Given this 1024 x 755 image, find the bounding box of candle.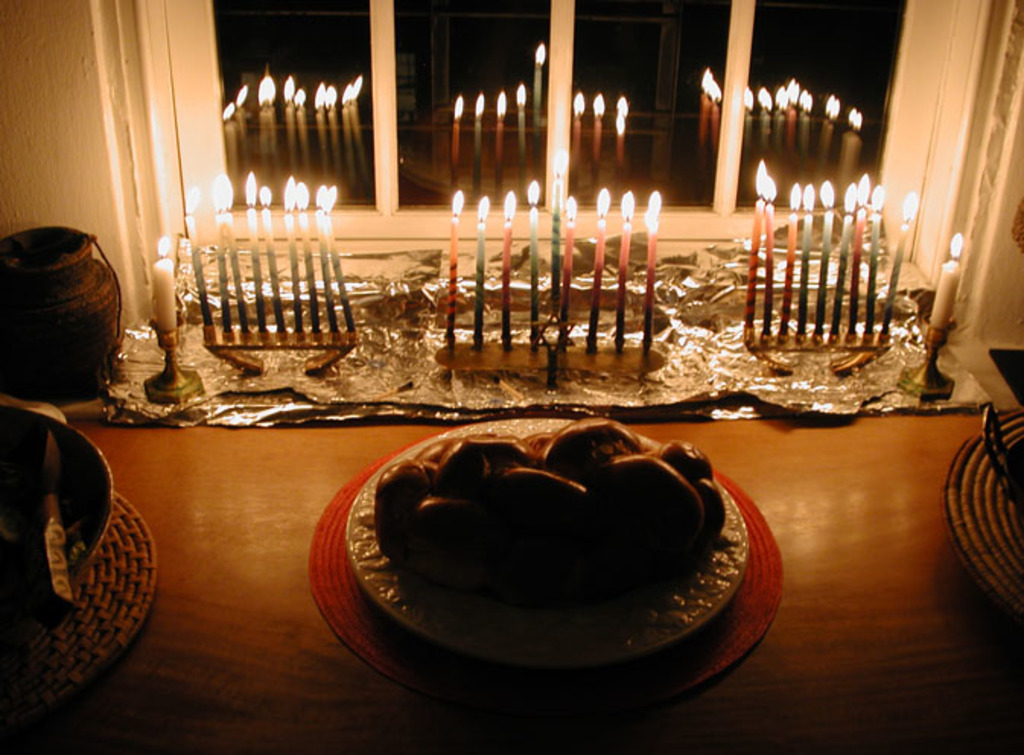
box(281, 219, 301, 330).
